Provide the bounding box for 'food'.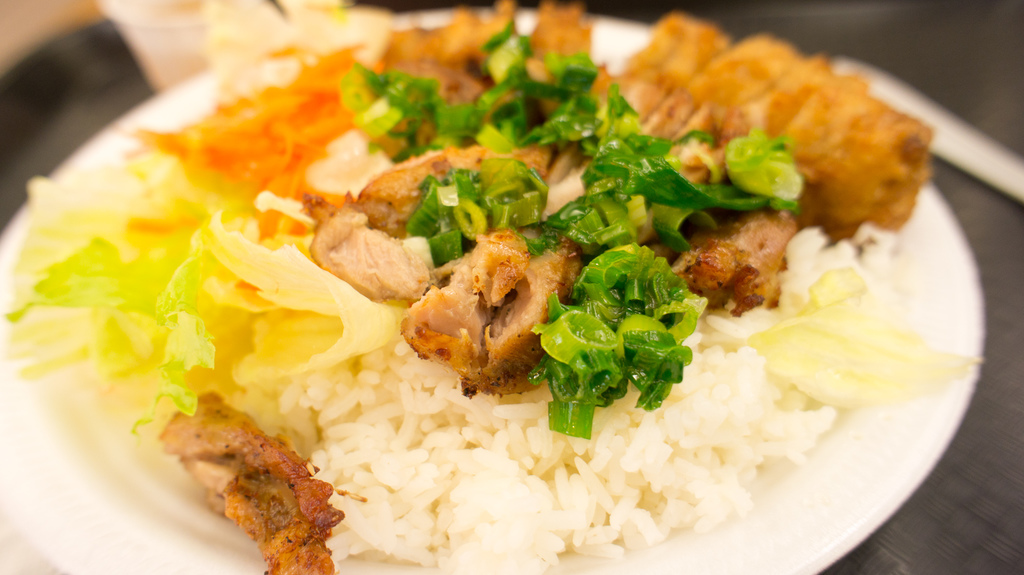
detection(48, 0, 980, 568).
